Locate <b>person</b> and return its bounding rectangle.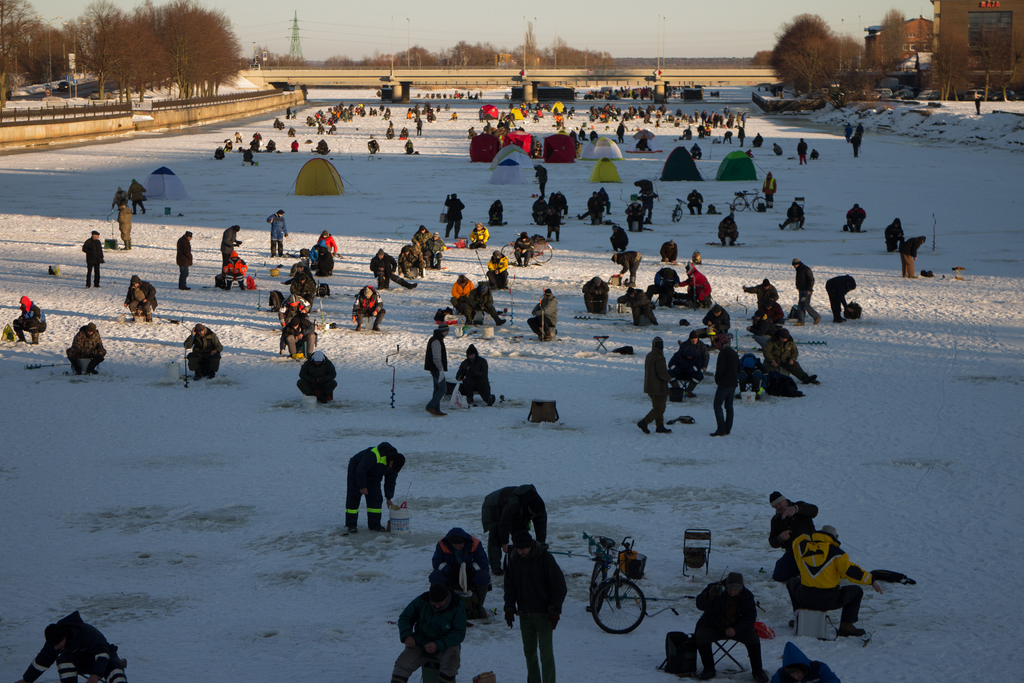
bbox=[771, 143, 783, 156].
